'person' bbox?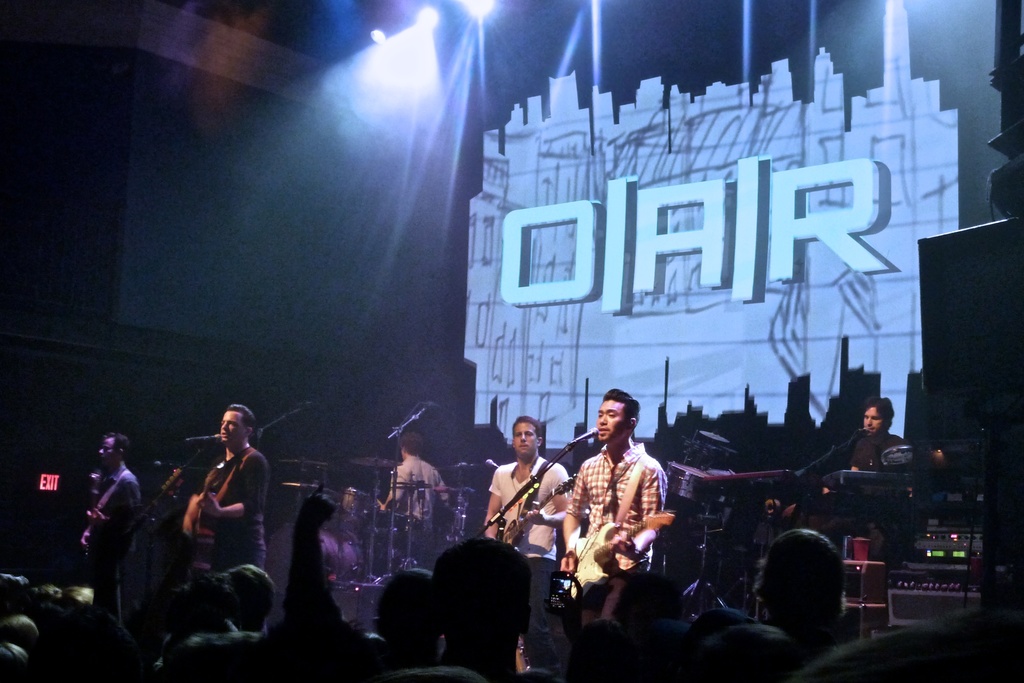
bbox=[580, 388, 676, 625]
